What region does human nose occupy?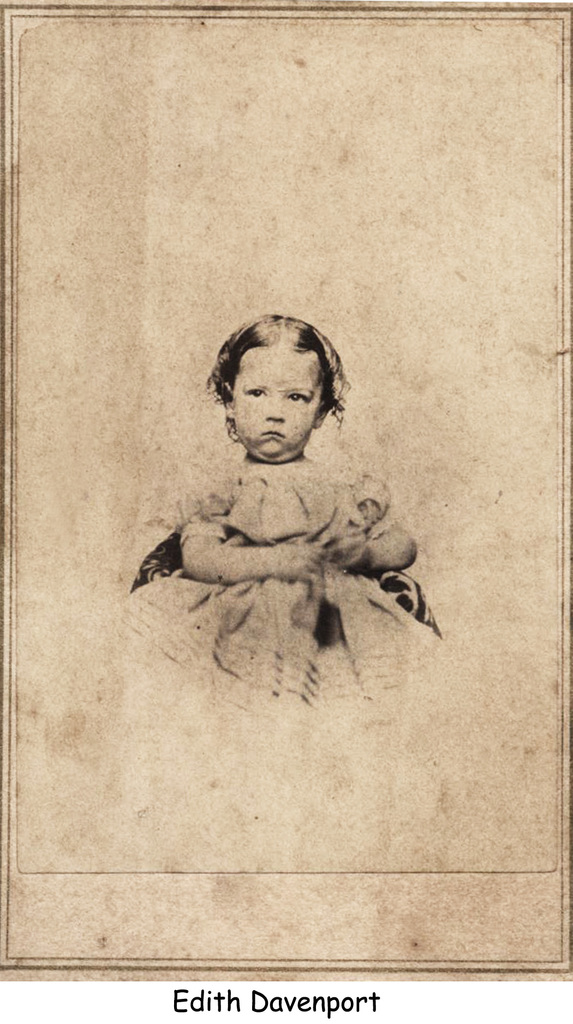
<bbox>263, 400, 284, 420</bbox>.
